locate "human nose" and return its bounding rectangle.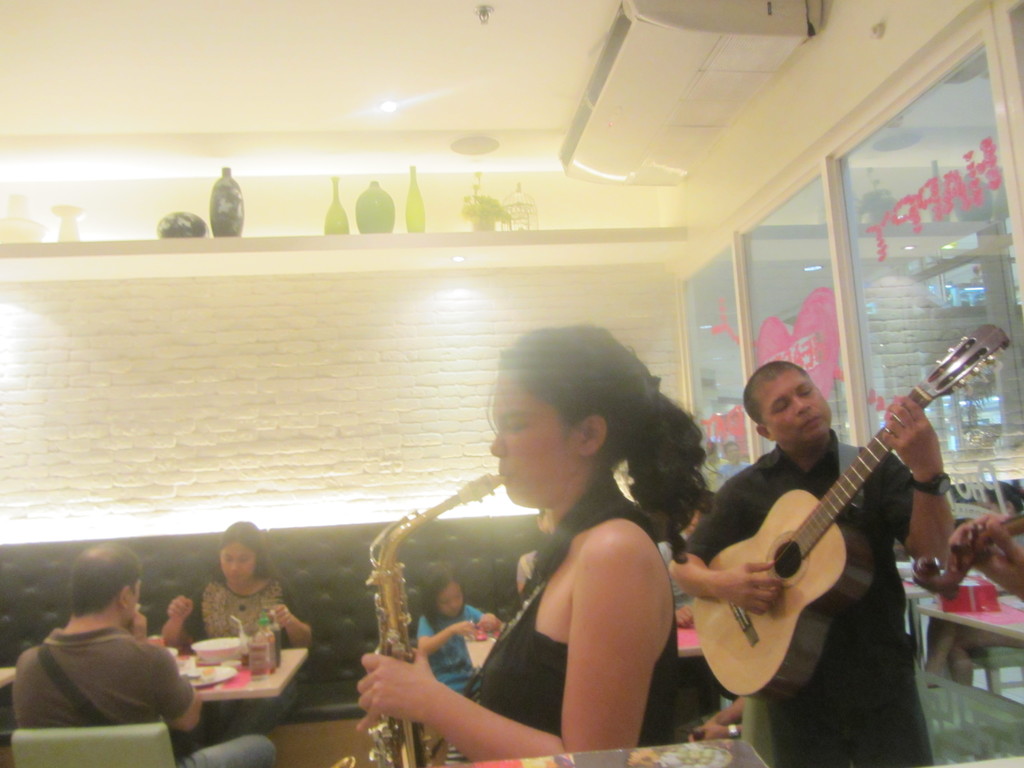
region(453, 600, 460, 607).
